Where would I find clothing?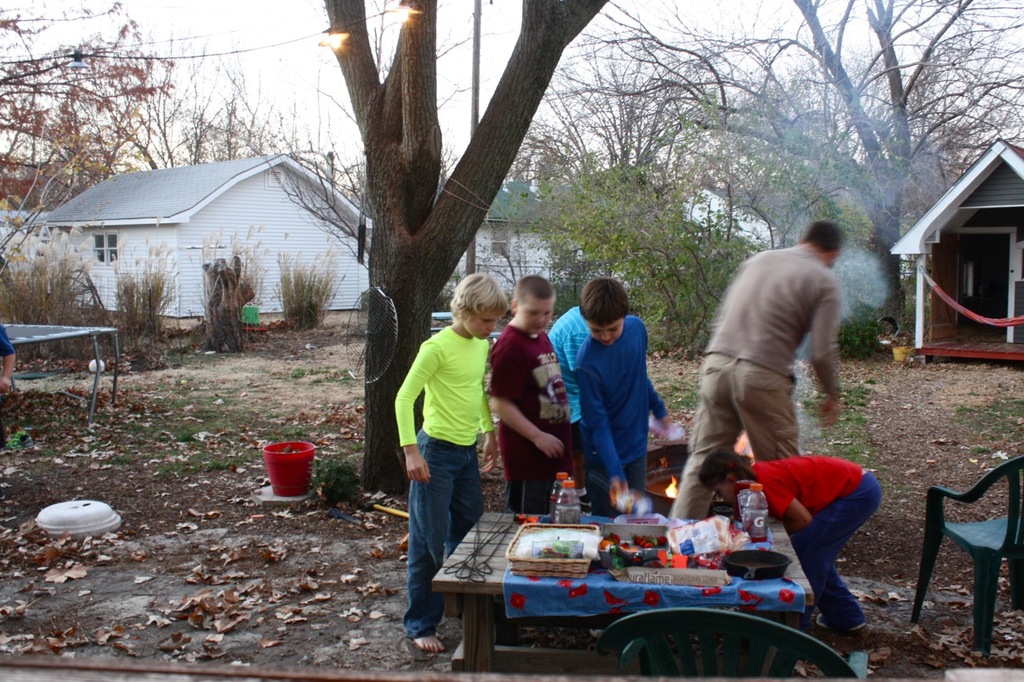
At box(666, 247, 846, 519).
